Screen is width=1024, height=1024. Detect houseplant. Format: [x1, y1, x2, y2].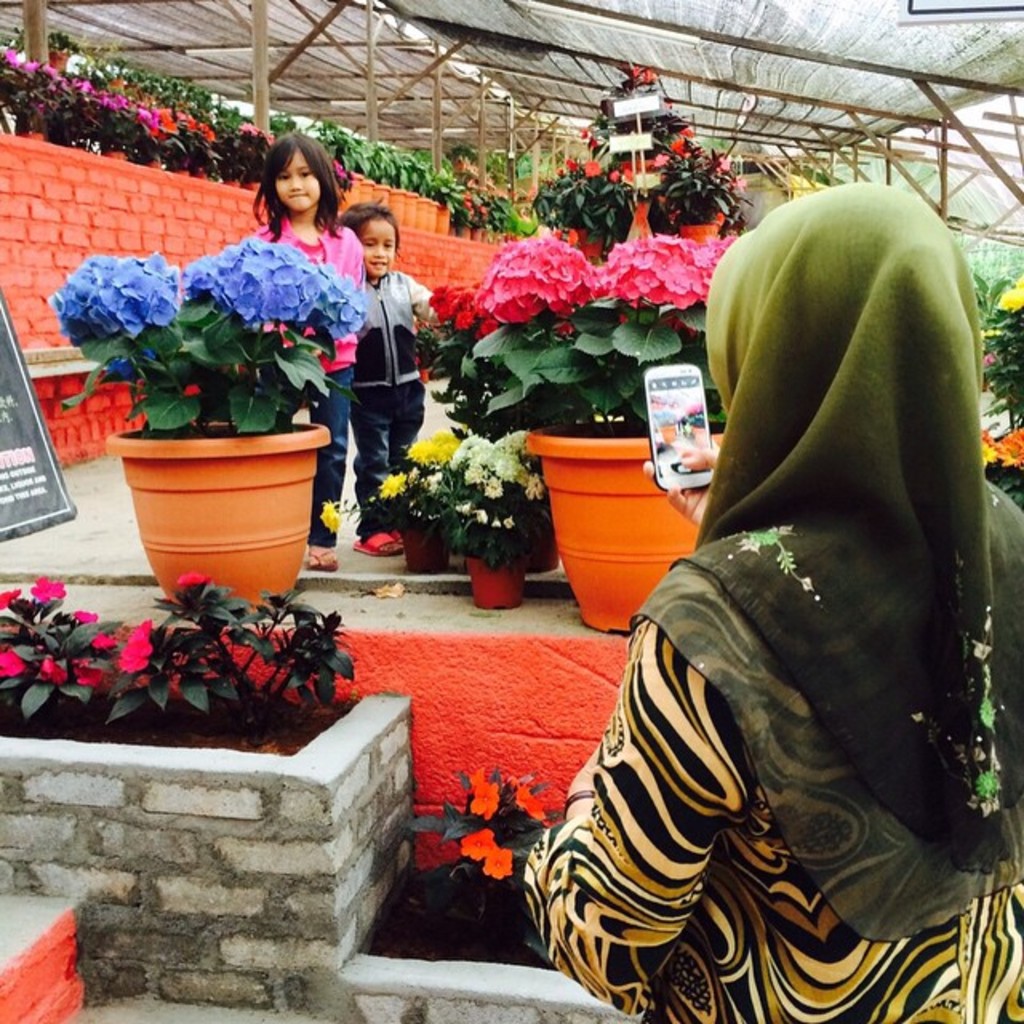
[414, 234, 752, 648].
